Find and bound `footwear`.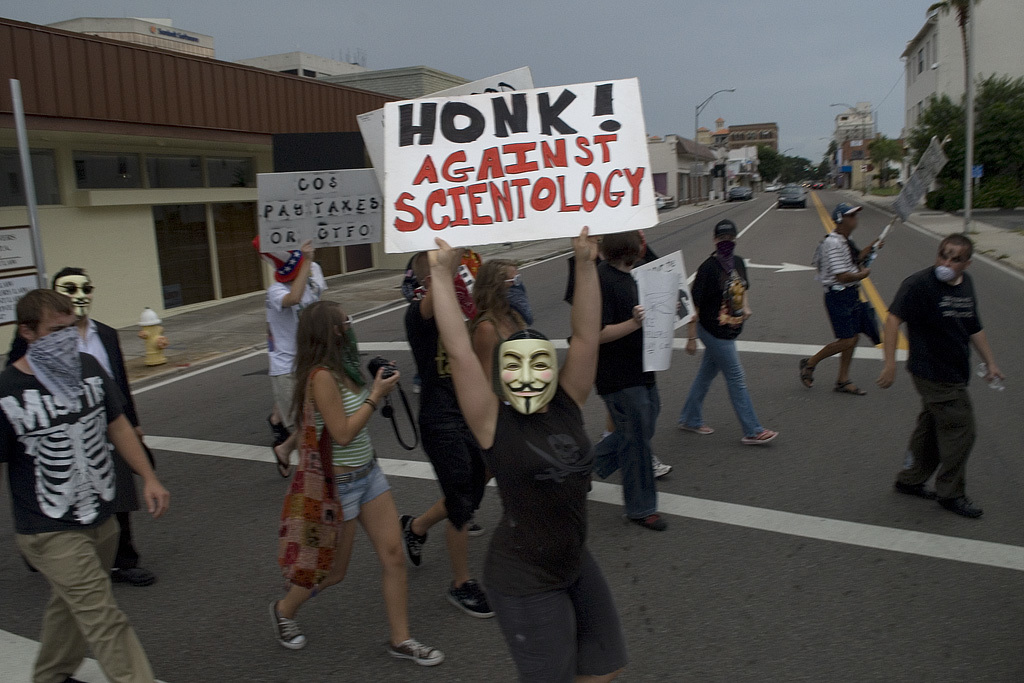
Bound: 400 512 428 568.
